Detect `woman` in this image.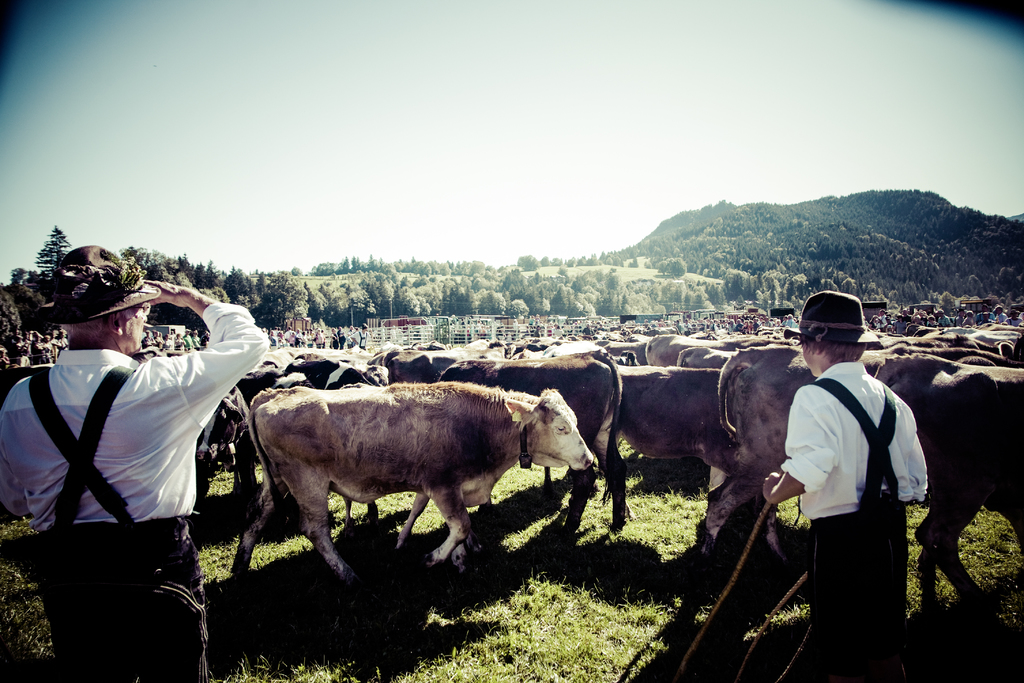
Detection: left=336, top=323, right=347, bottom=345.
